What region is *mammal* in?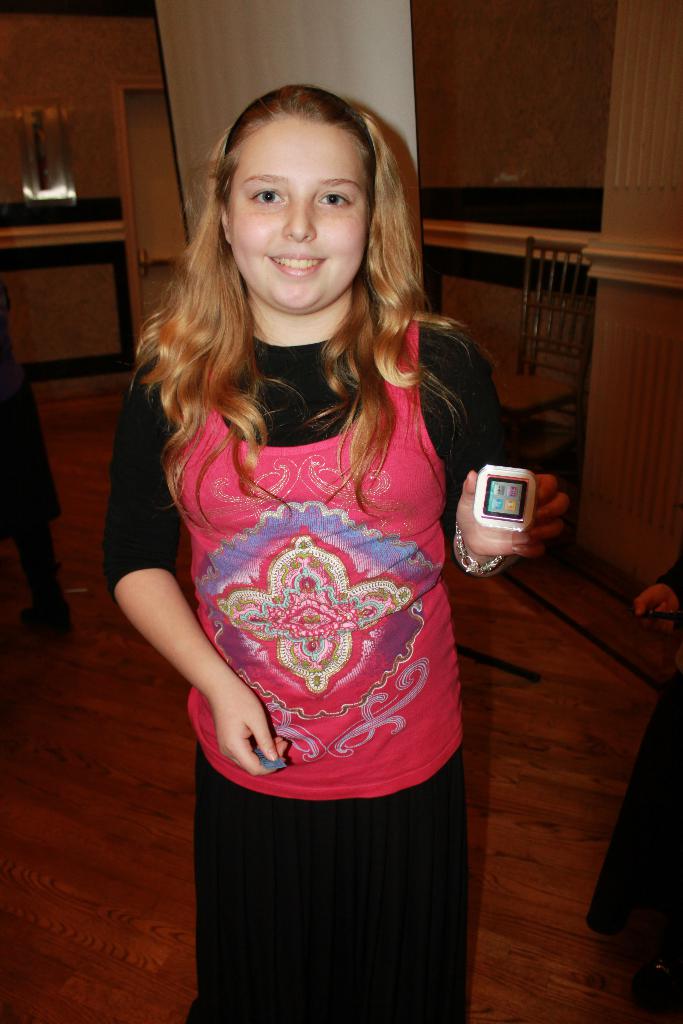
(589, 543, 682, 1001).
